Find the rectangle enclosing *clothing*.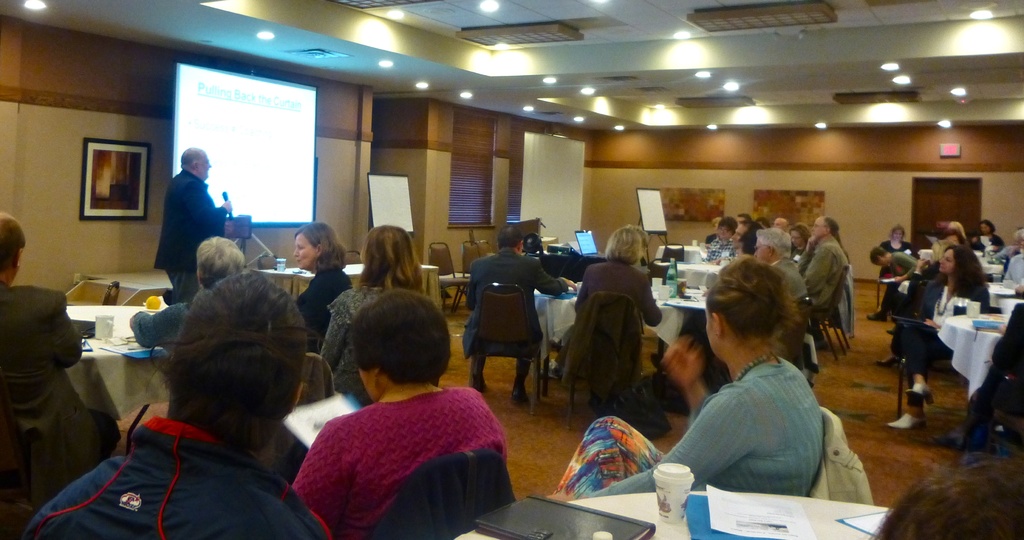
296/267/355/333.
